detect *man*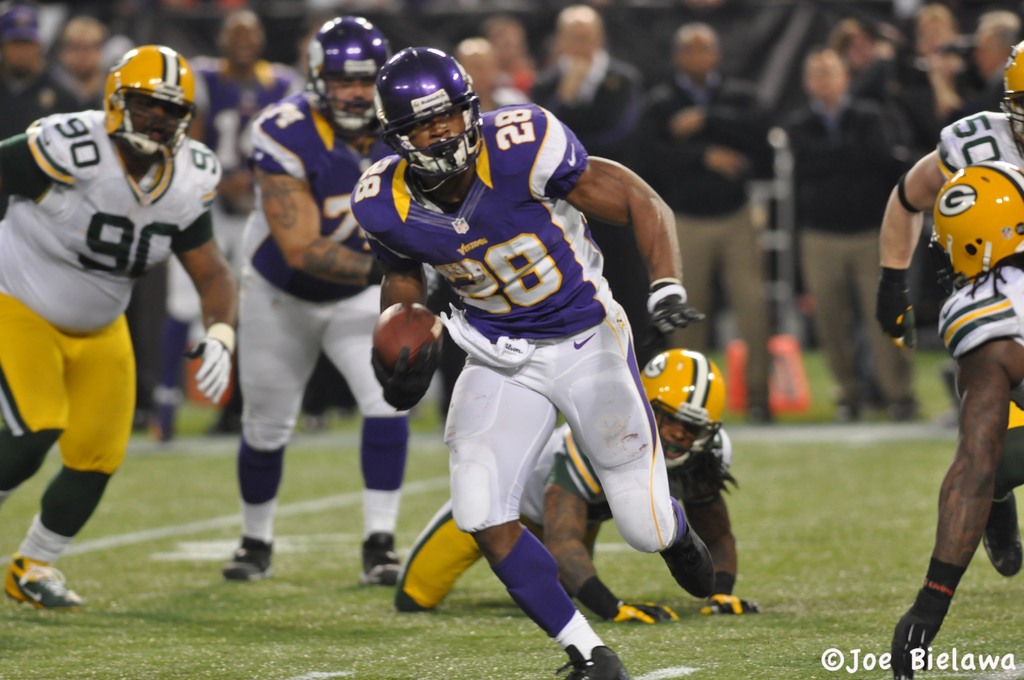
region(452, 35, 532, 120)
